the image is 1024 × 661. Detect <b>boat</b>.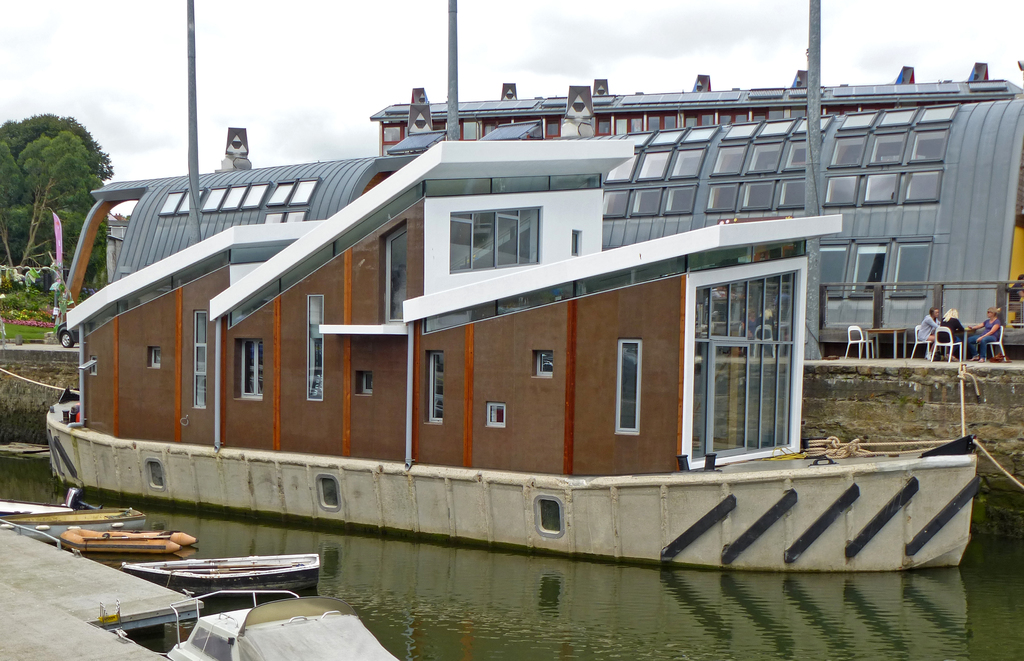
Detection: bbox=(0, 489, 147, 543).
